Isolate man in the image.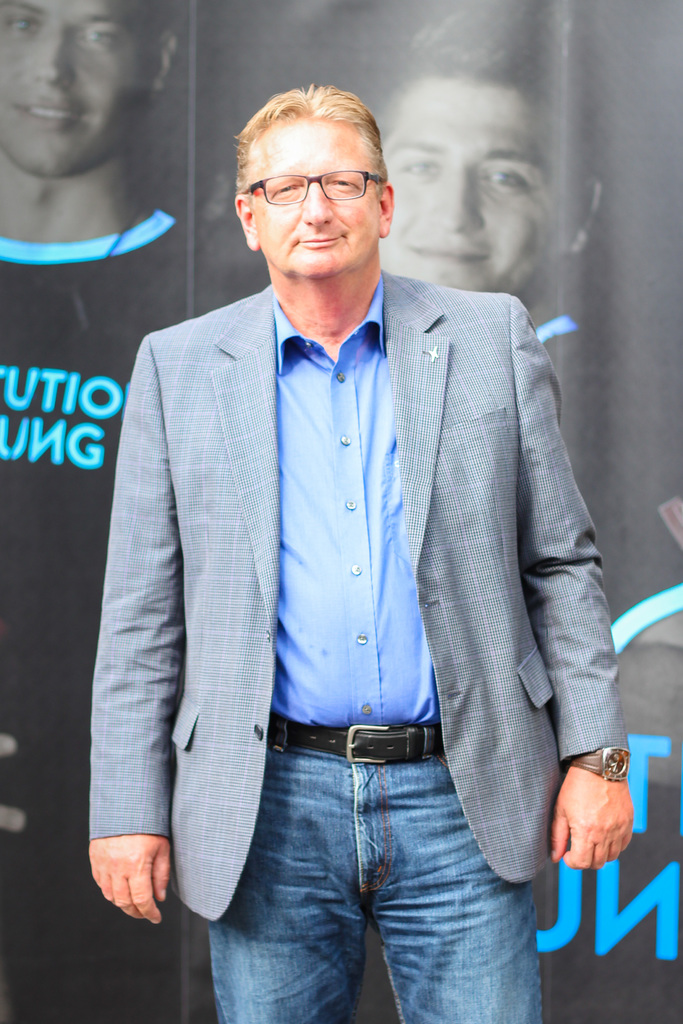
Isolated region: detection(108, 52, 609, 938).
